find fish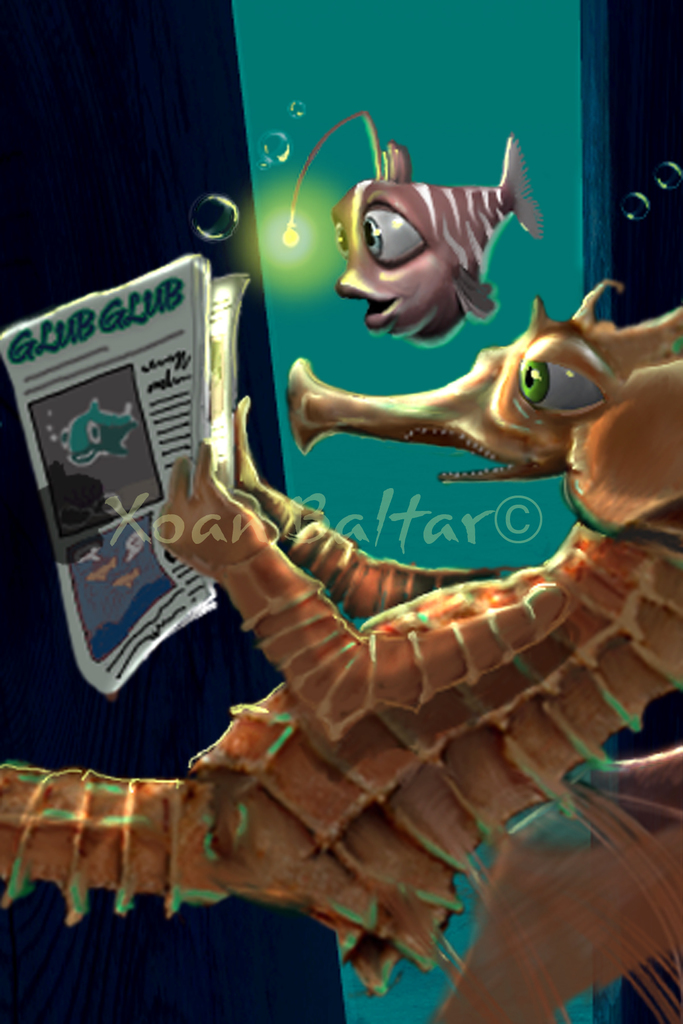
crop(314, 132, 557, 344)
